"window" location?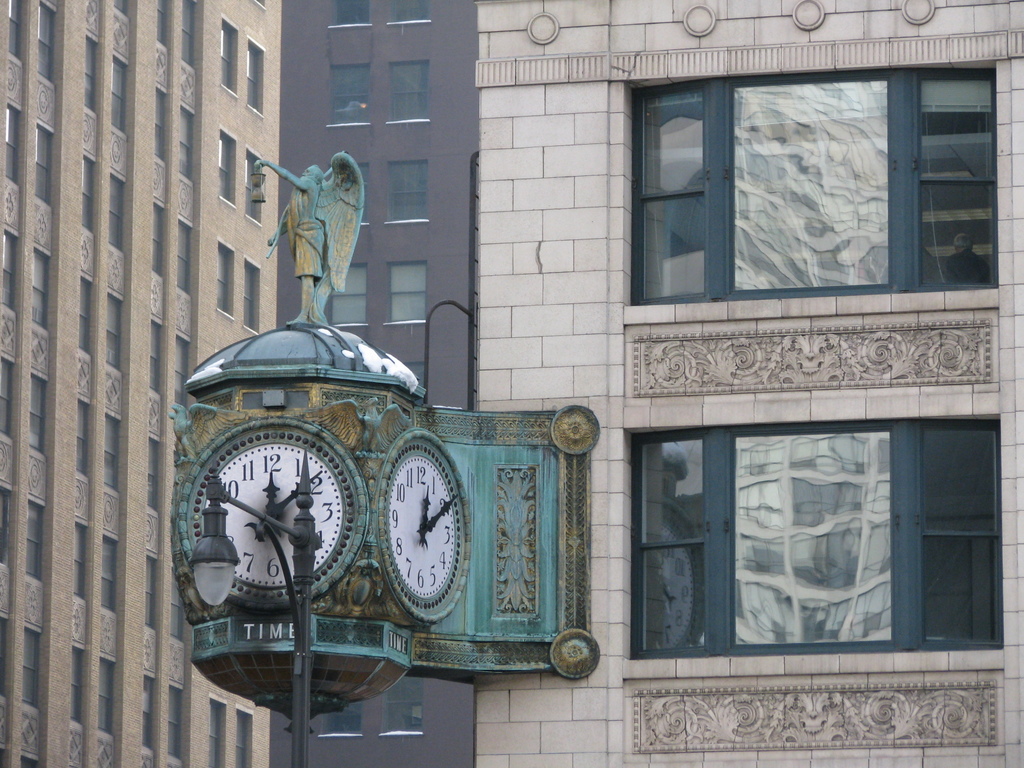
(1,99,25,188)
